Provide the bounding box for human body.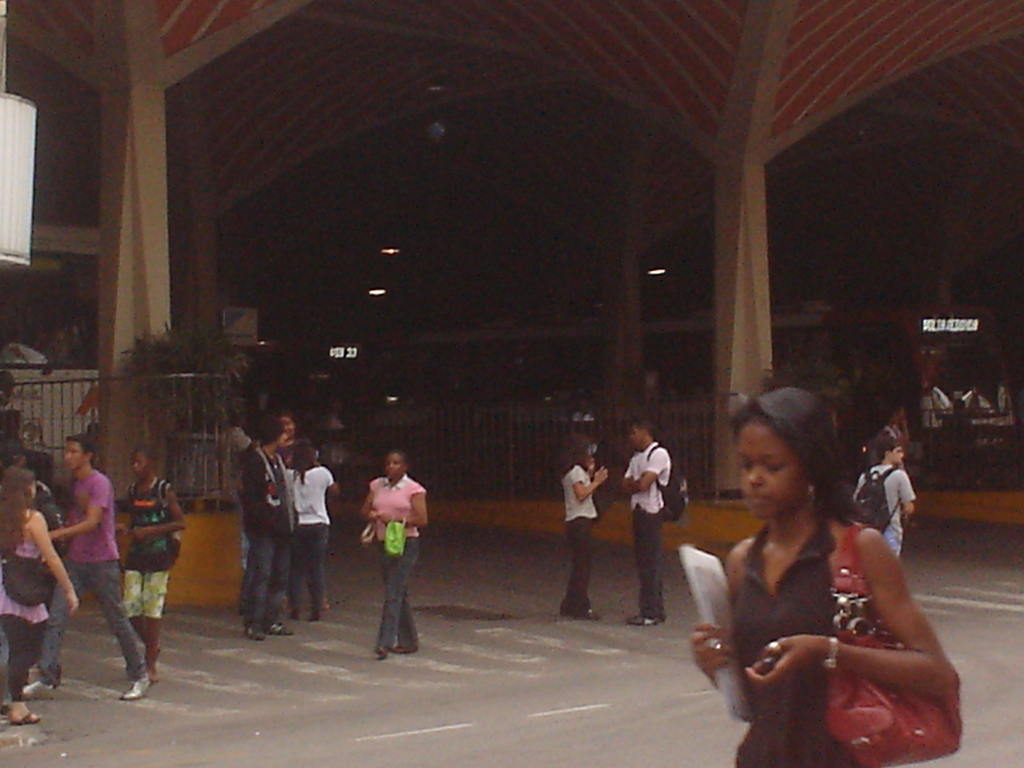
x1=117 y1=474 x2=185 y2=677.
